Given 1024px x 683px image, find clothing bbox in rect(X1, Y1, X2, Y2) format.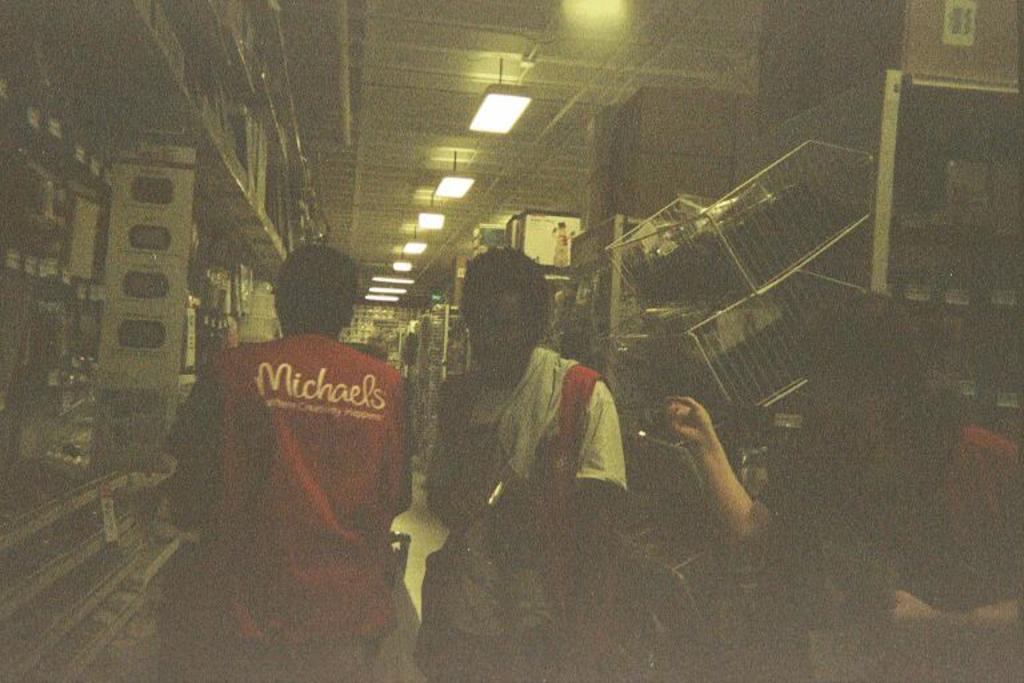
rect(165, 259, 424, 619).
